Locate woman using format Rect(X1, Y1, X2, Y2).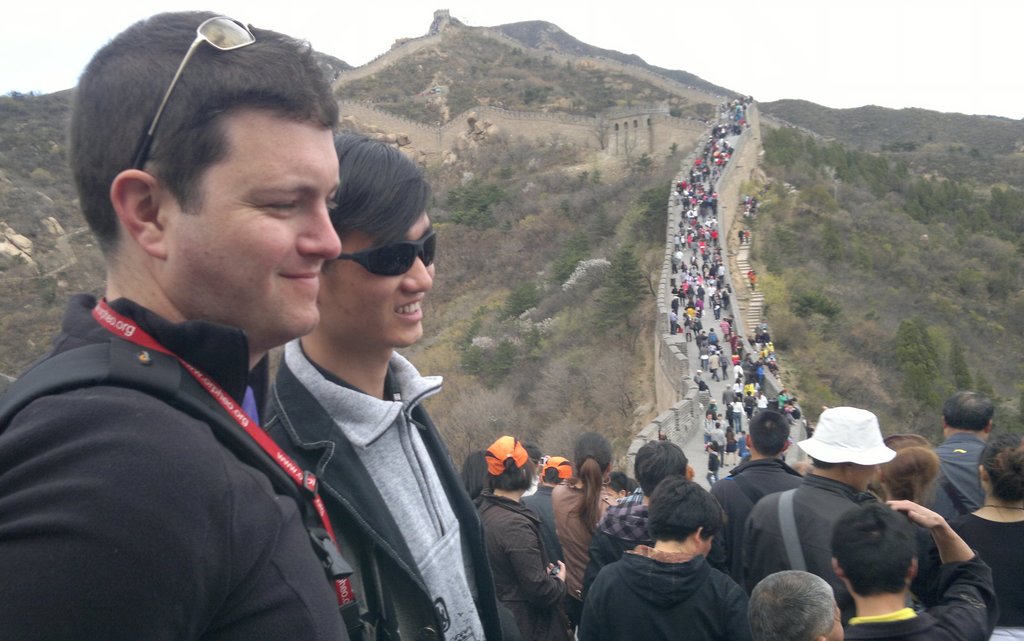
Rect(754, 391, 774, 410).
